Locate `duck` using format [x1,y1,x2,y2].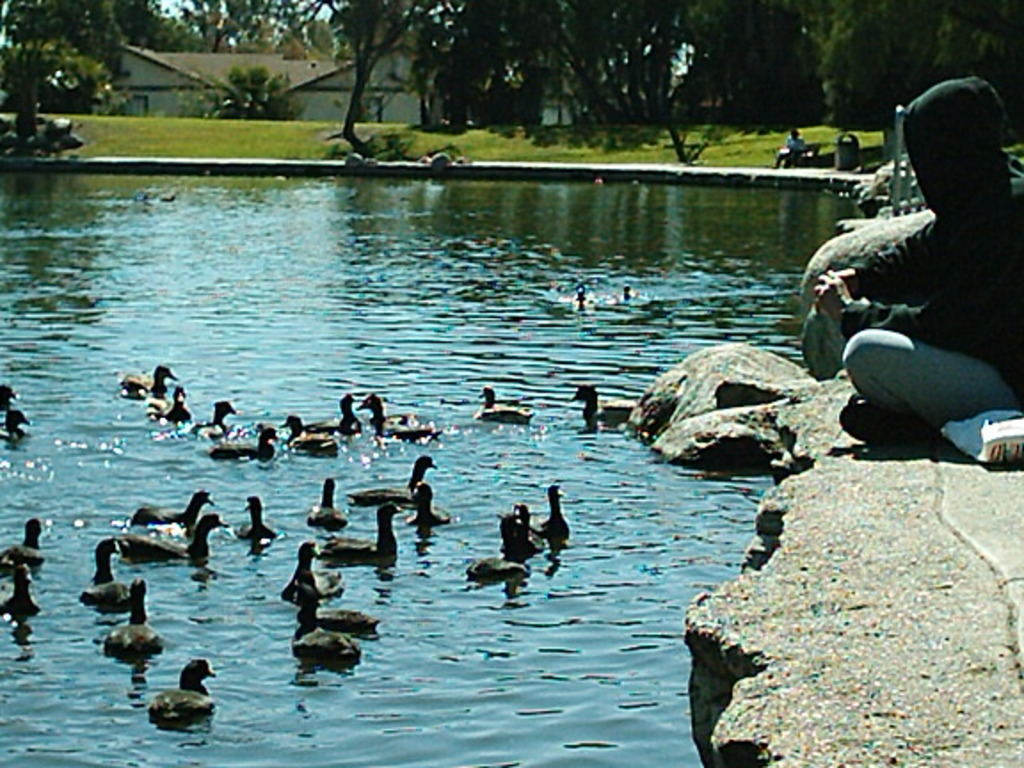
[560,384,647,423].
